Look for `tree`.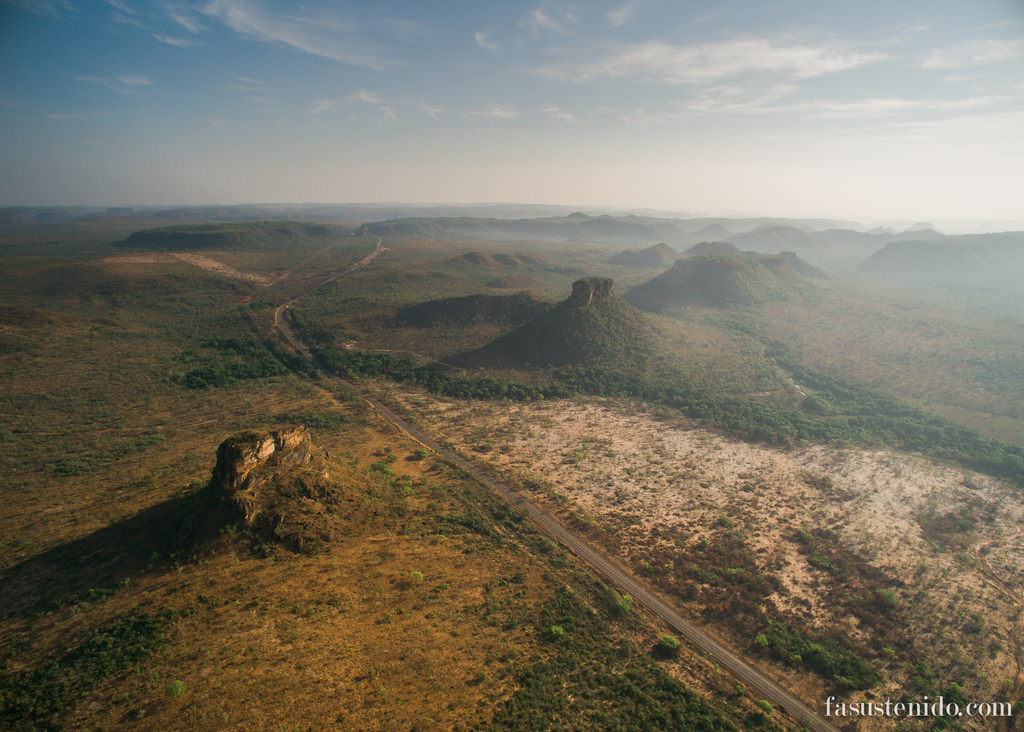
Found: detection(872, 585, 898, 610).
